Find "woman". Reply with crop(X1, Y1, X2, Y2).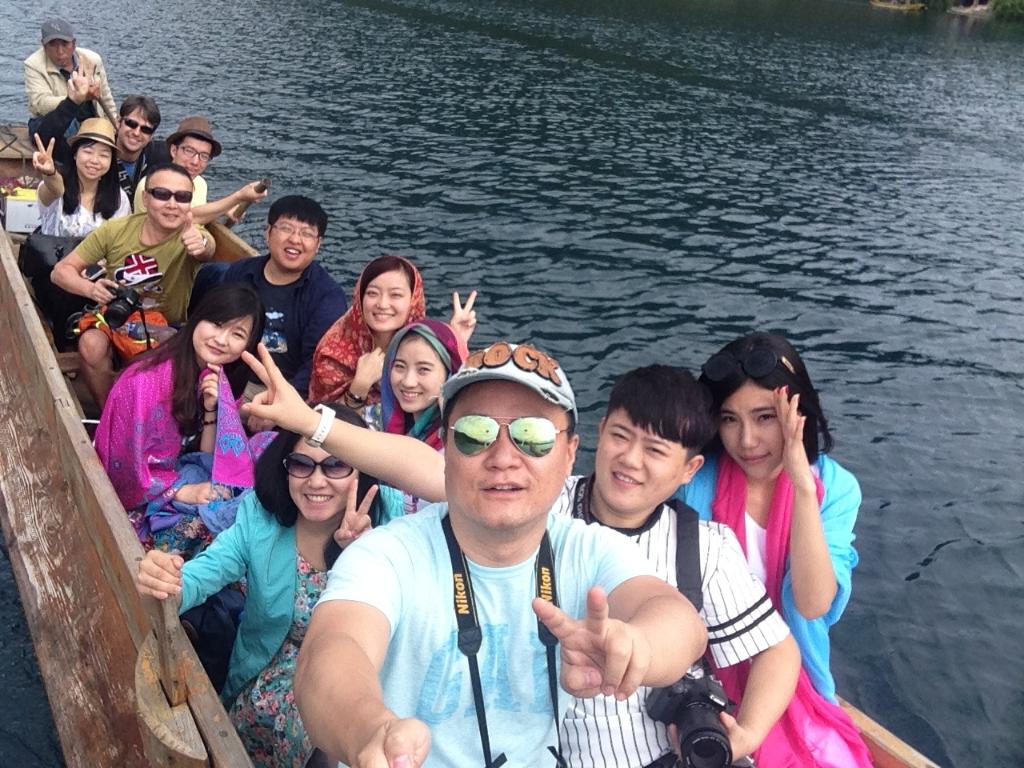
crop(306, 255, 478, 429).
